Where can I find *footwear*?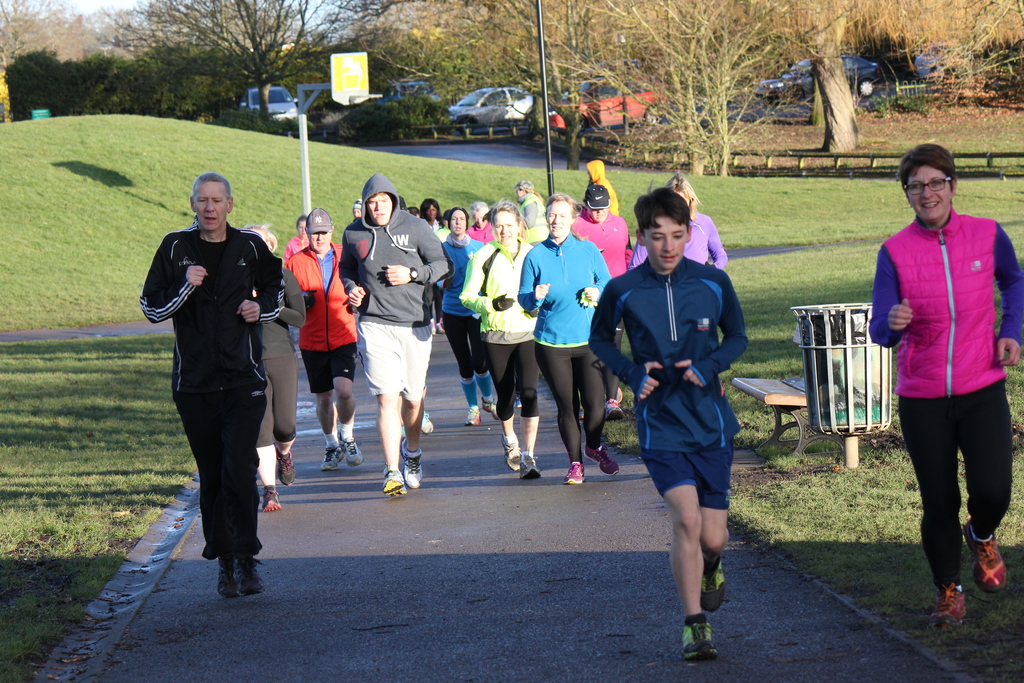
You can find it at [left=438, top=320, right=442, bottom=335].
